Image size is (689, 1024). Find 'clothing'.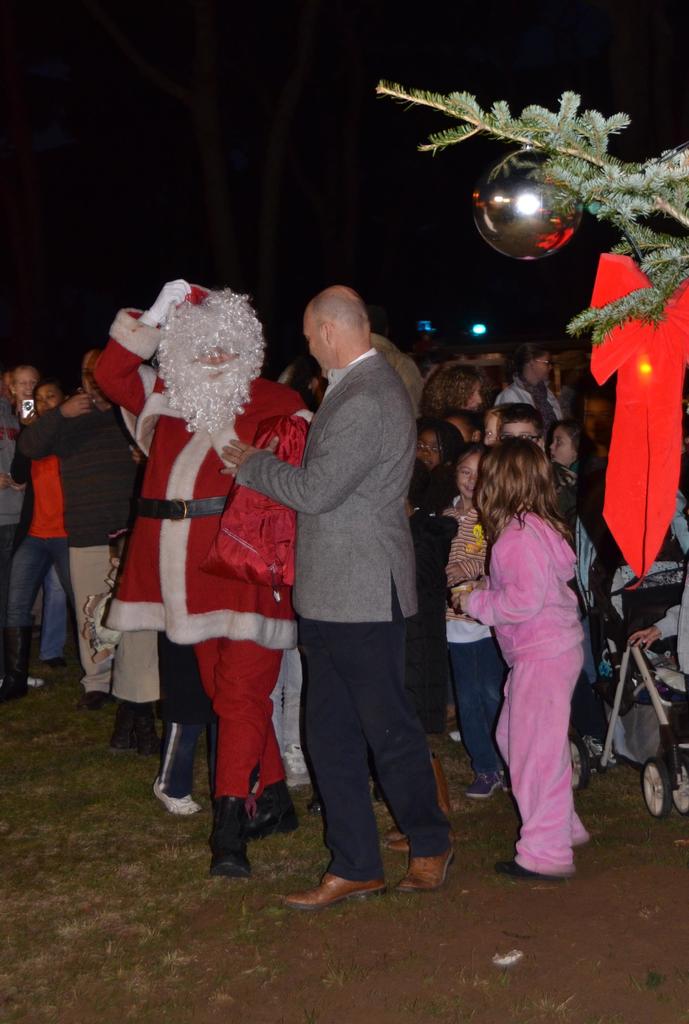
(left=504, top=374, right=567, bottom=426).
